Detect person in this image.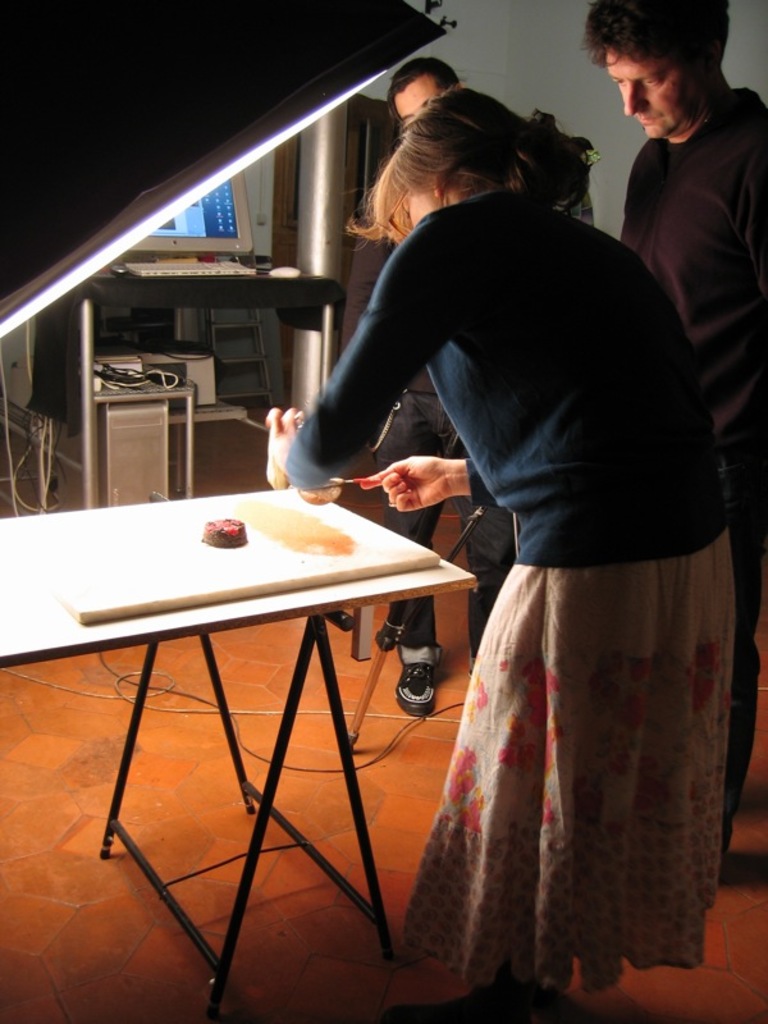
Detection: [x1=300, y1=87, x2=712, y2=1023].
